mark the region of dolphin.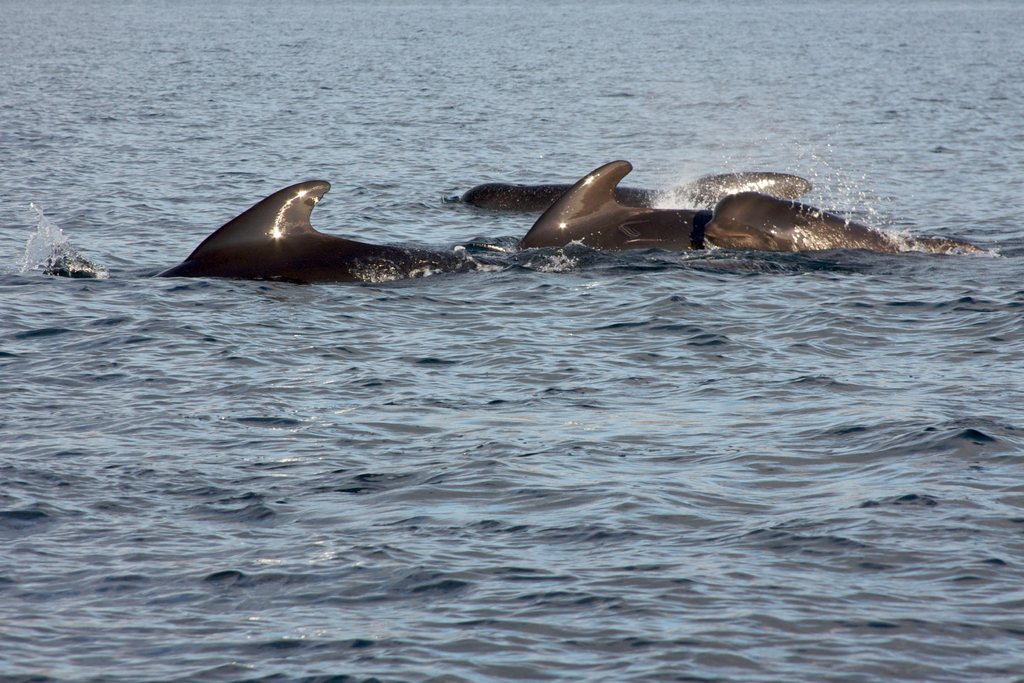
Region: BBox(158, 177, 477, 284).
